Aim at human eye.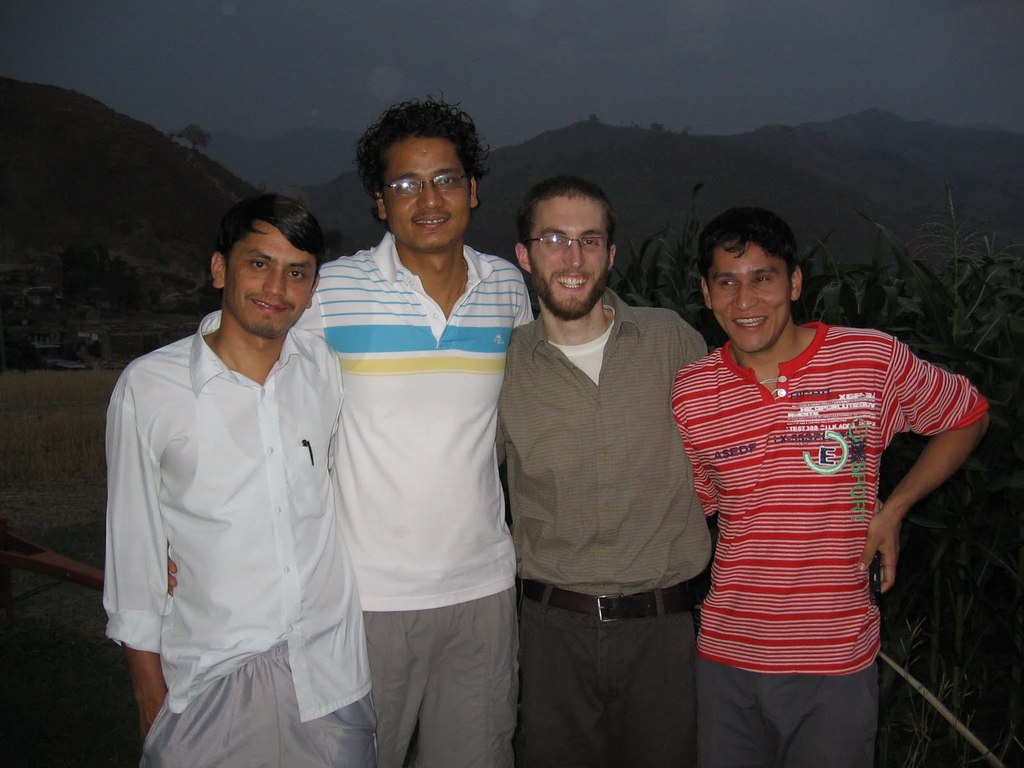
Aimed at left=754, top=273, right=774, bottom=286.
